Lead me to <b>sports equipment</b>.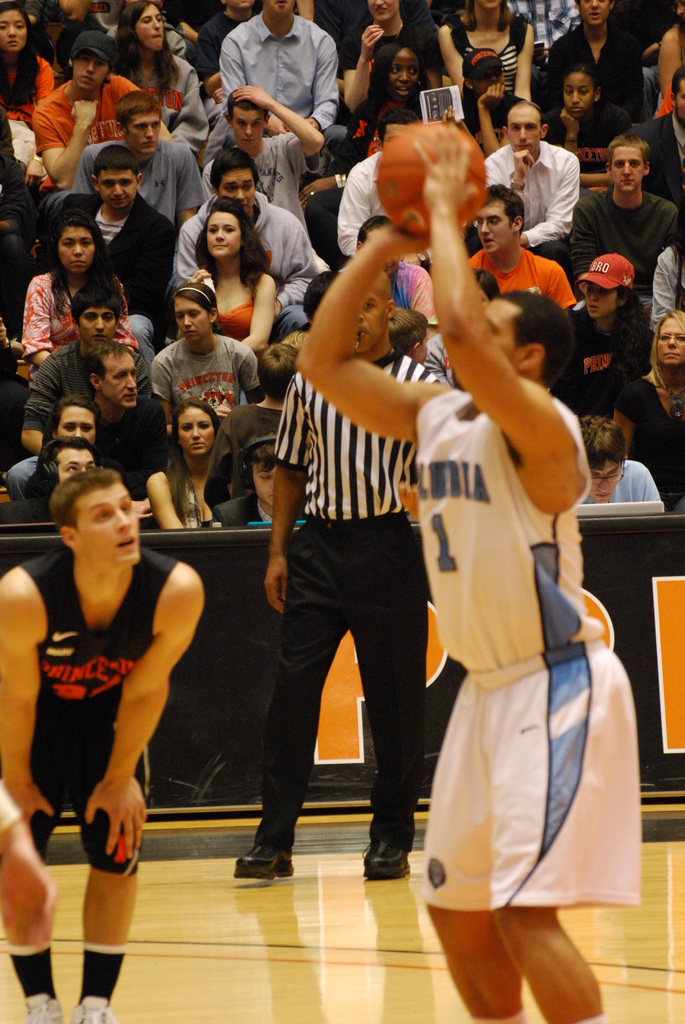
Lead to <region>17, 991, 61, 1023</region>.
